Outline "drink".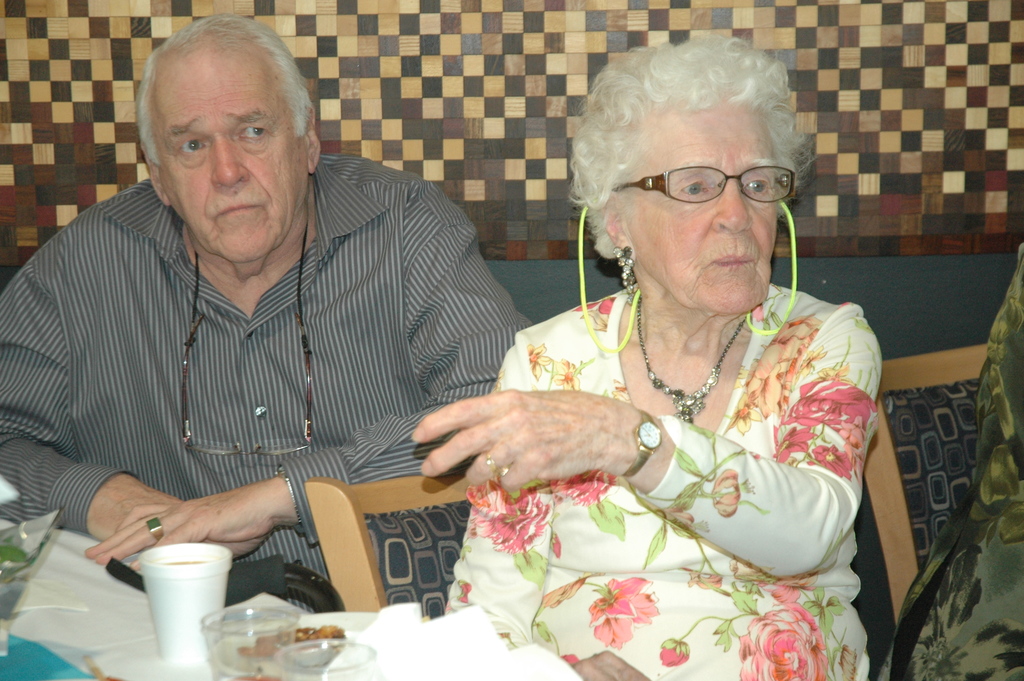
Outline: <bbox>123, 541, 234, 652</bbox>.
